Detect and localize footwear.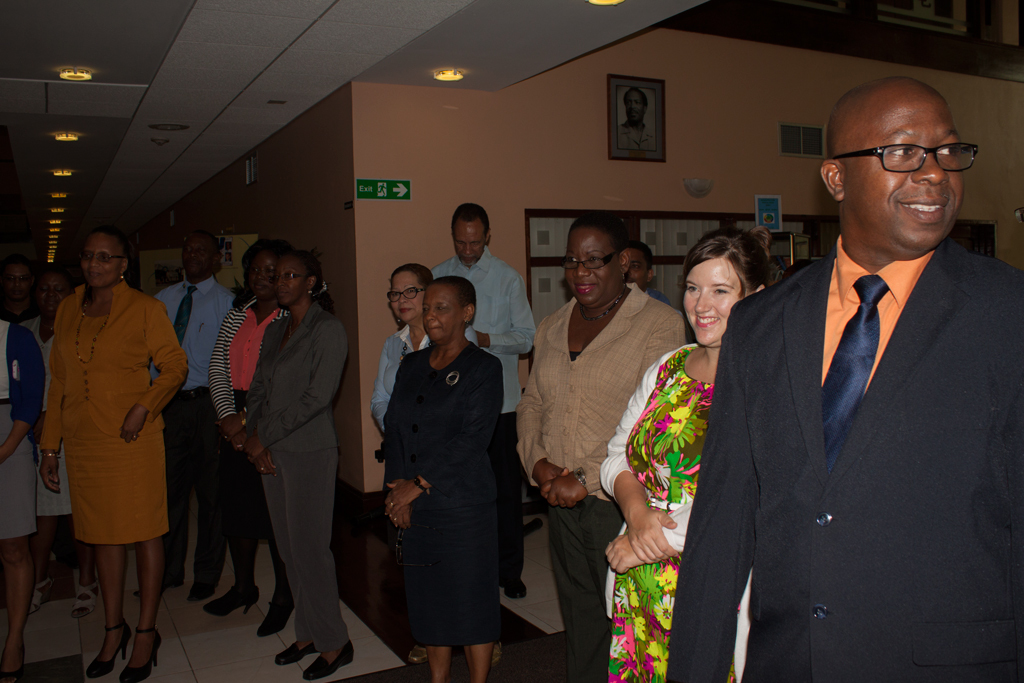
Localized at Rect(85, 626, 122, 682).
